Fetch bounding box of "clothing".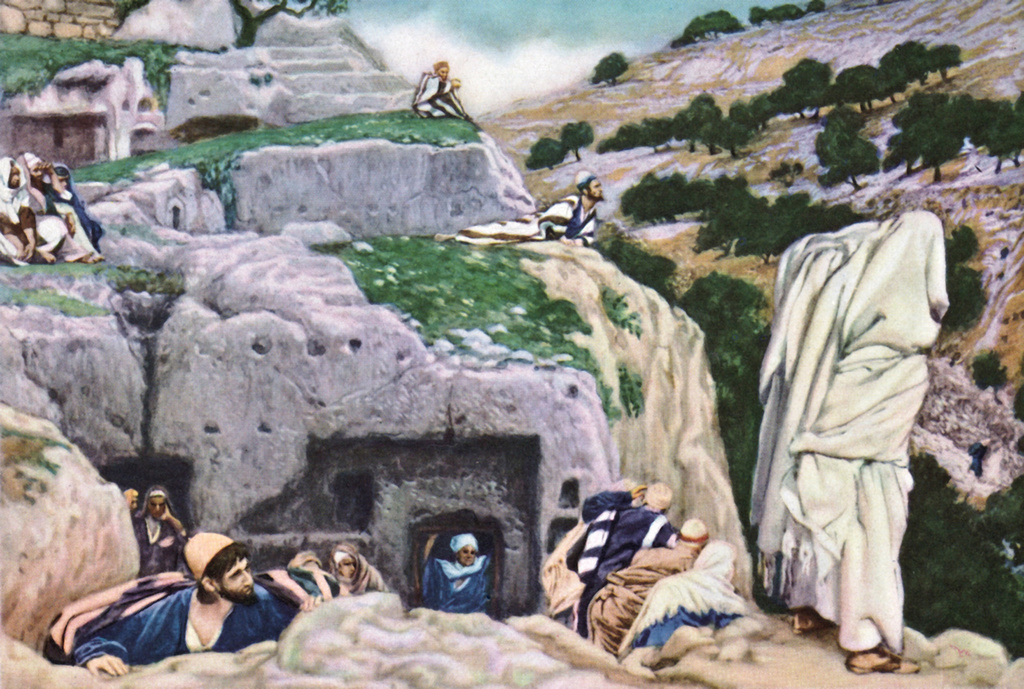
Bbox: select_region(592, 526, 698, 643).
